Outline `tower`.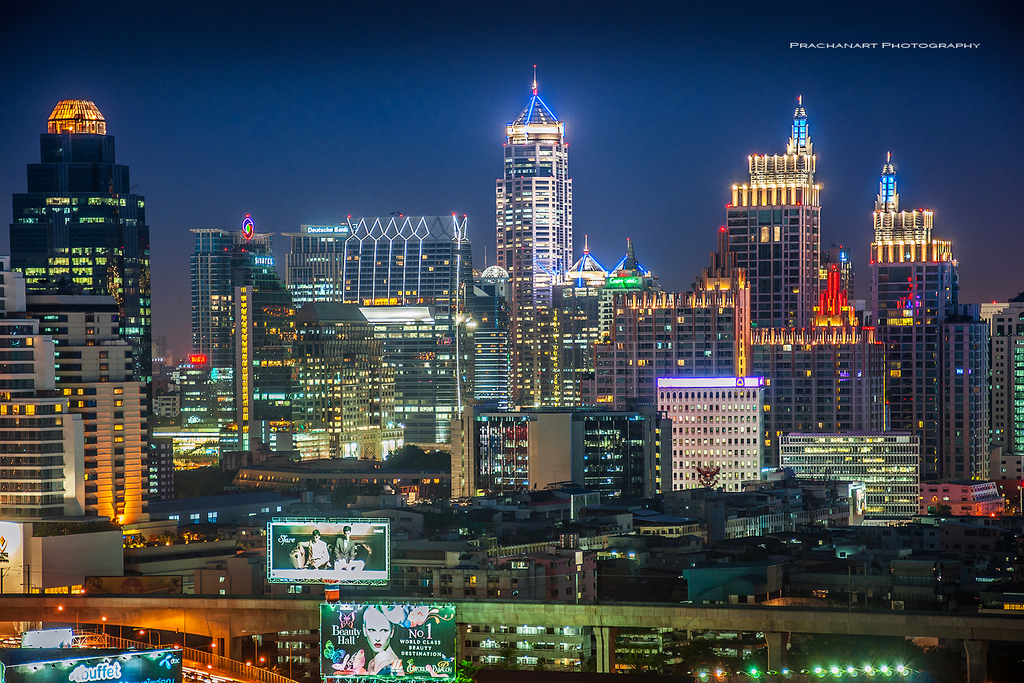
Outline: region(197, 205, 274, 376).
